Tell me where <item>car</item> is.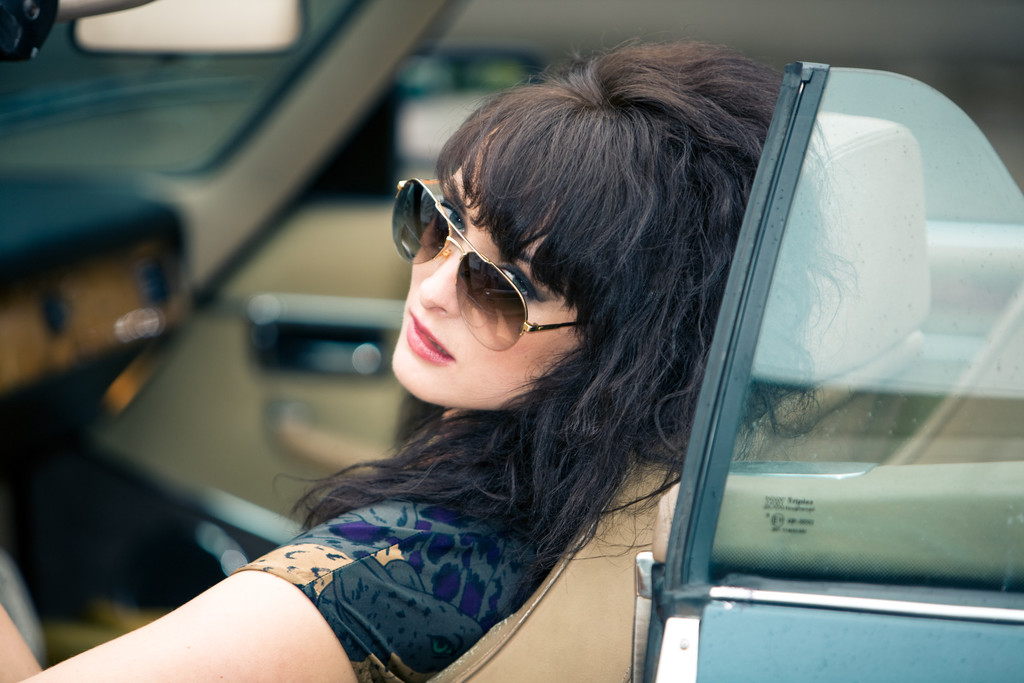
<item>car</item> is at box(0, 0, 1023, 682).
